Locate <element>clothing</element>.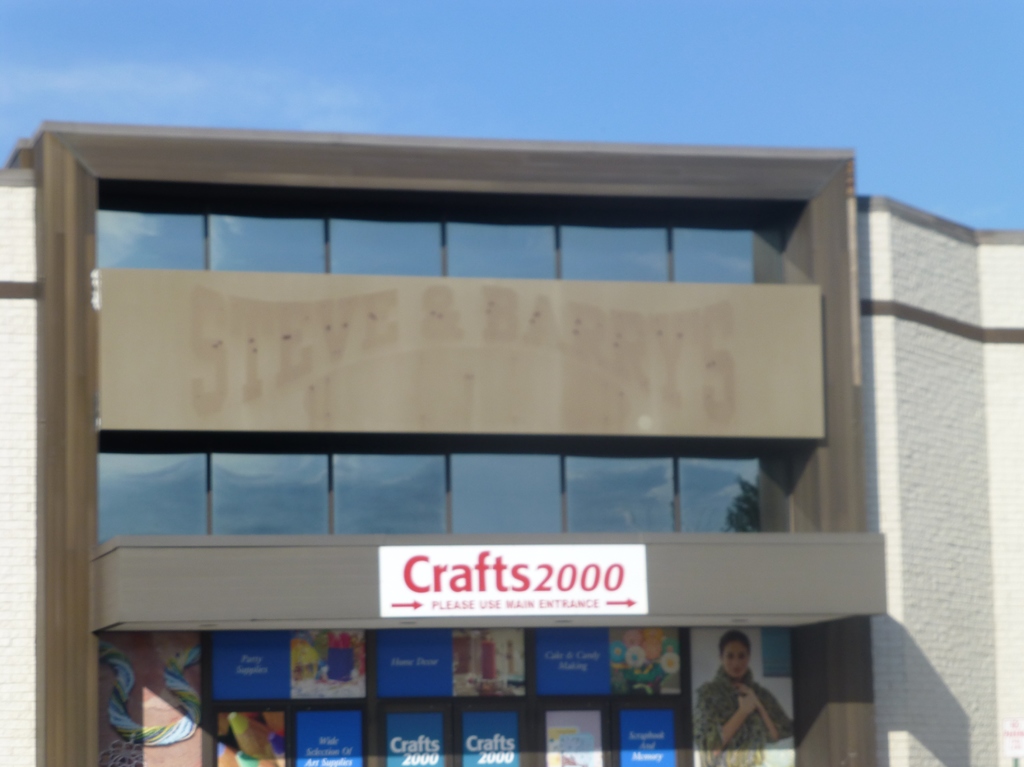
Bounding box: (left=712, top=663, right=788, bottom=760).
